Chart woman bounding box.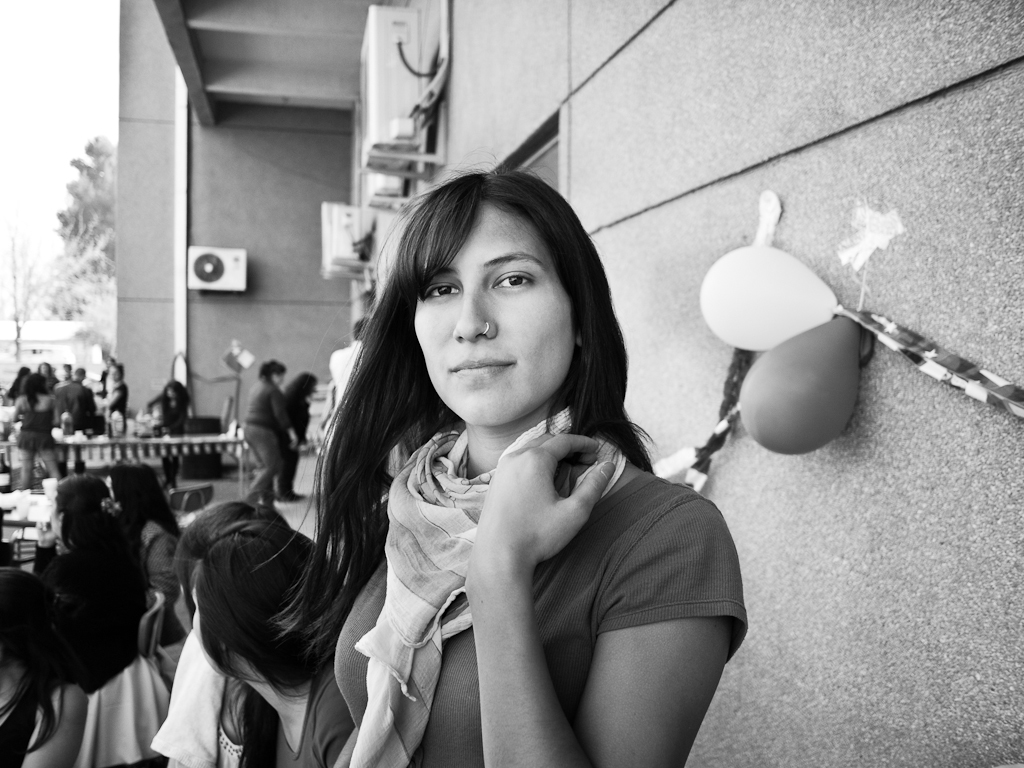
Charted: x1=107 y1=455 x2=185 y2=659.
